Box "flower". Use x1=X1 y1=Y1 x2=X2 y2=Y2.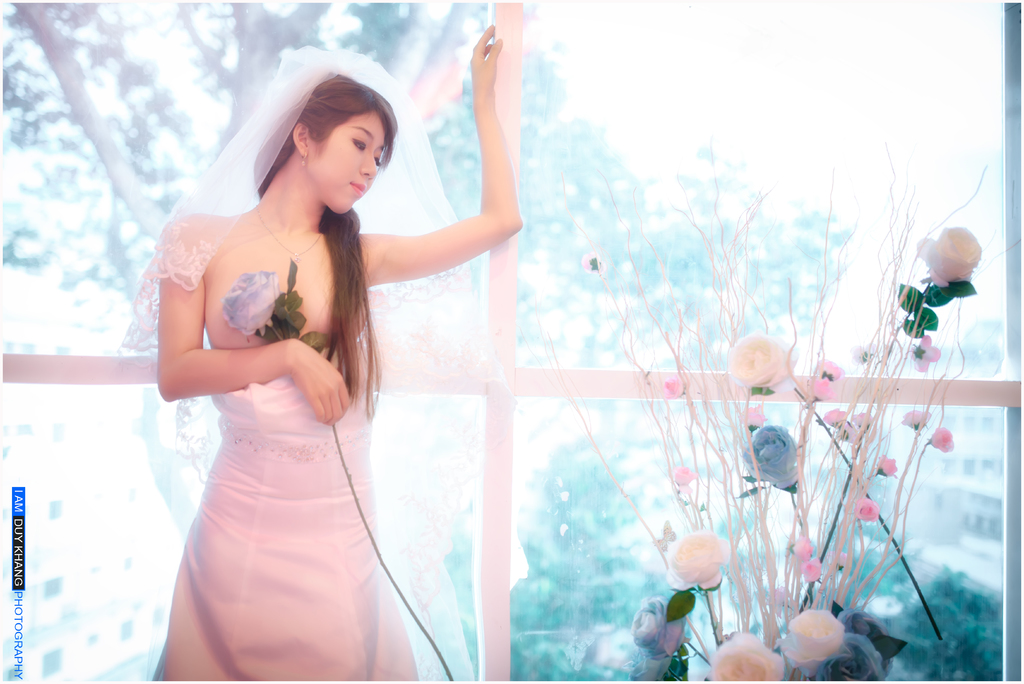
x1=909 y1=335 x2=941 y2=373.
